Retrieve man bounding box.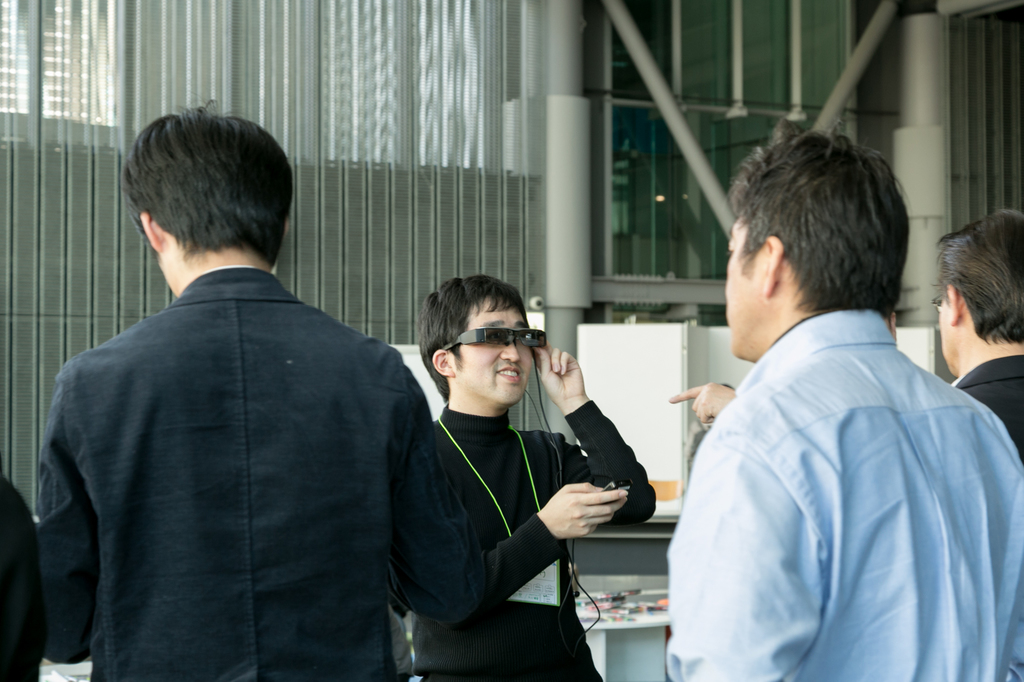
Bounding box: {"x1": 0, "y1": 466, "x2": 42, "y2": 681}.
